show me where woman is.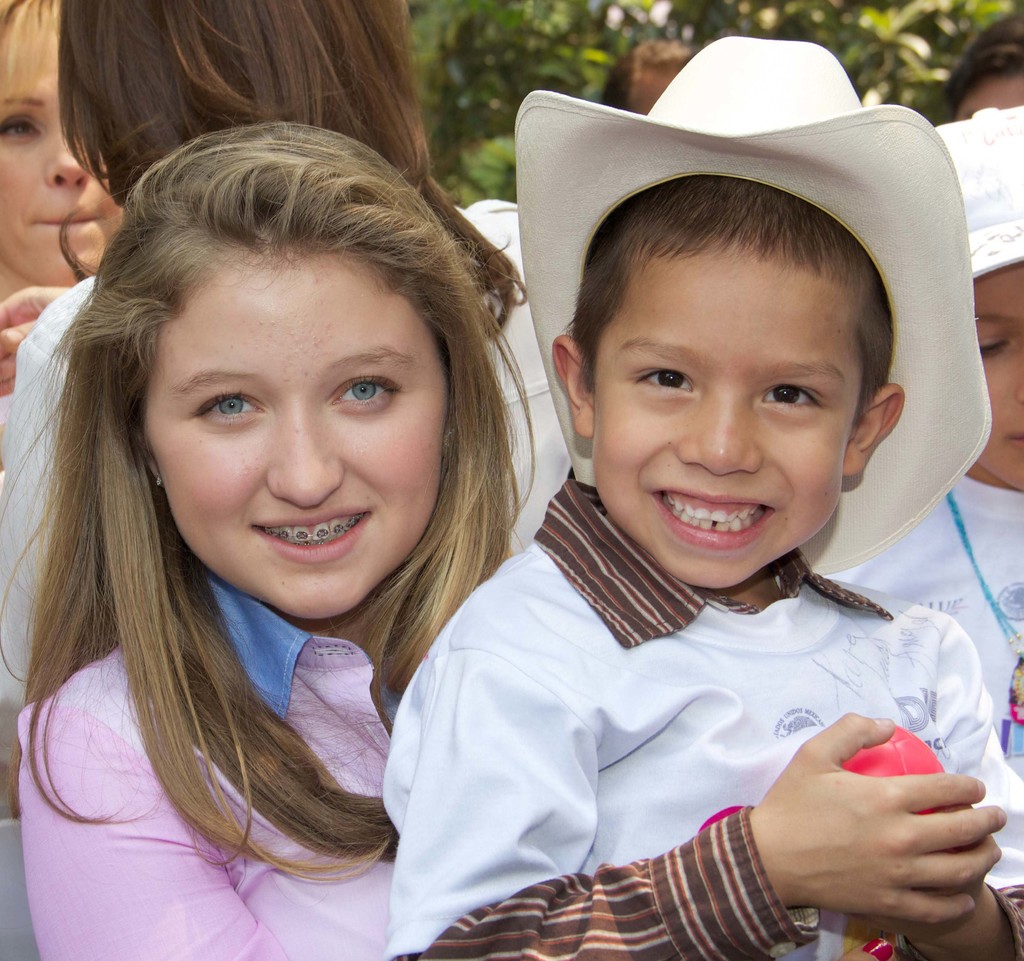
woman is at pyautogui.locateOnScreen(0, 121, 540, 960).
